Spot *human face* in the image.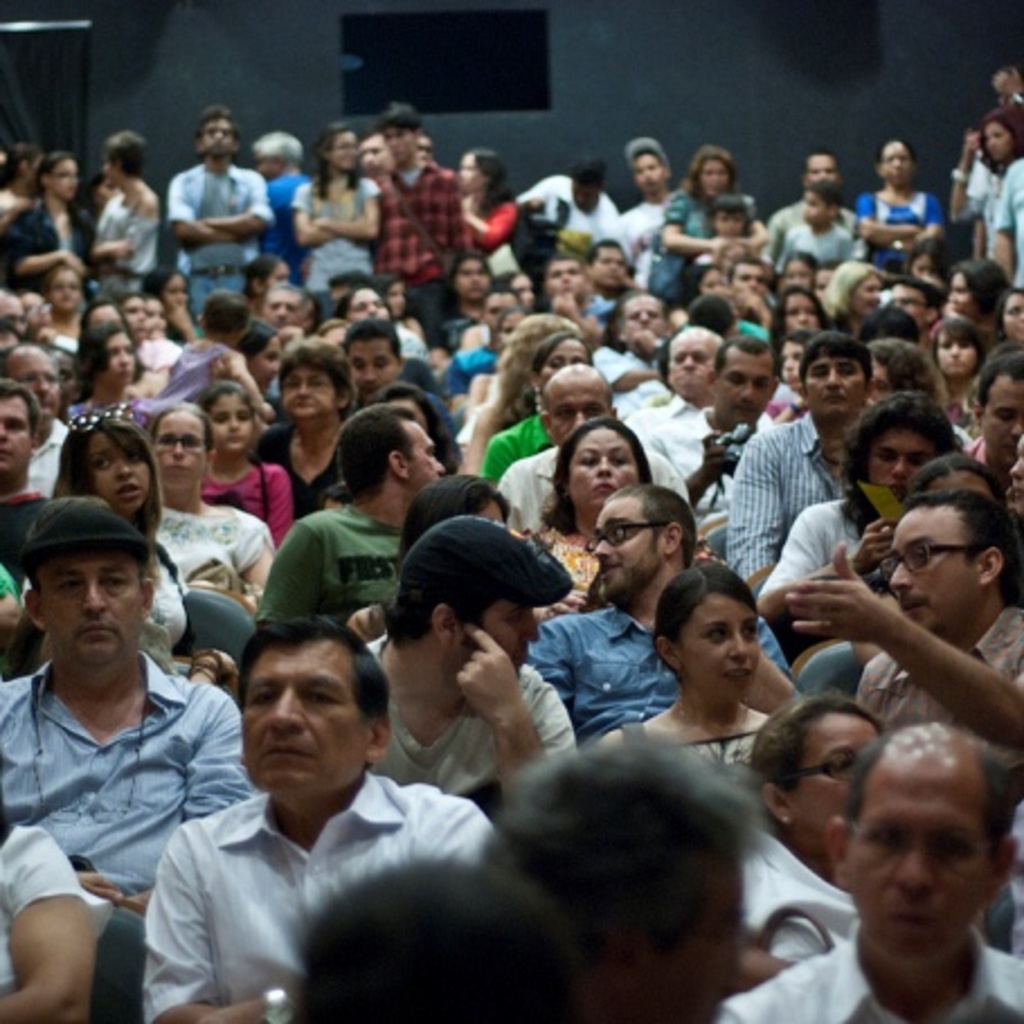
*human face* found at box(86, 425, 151, 513).
